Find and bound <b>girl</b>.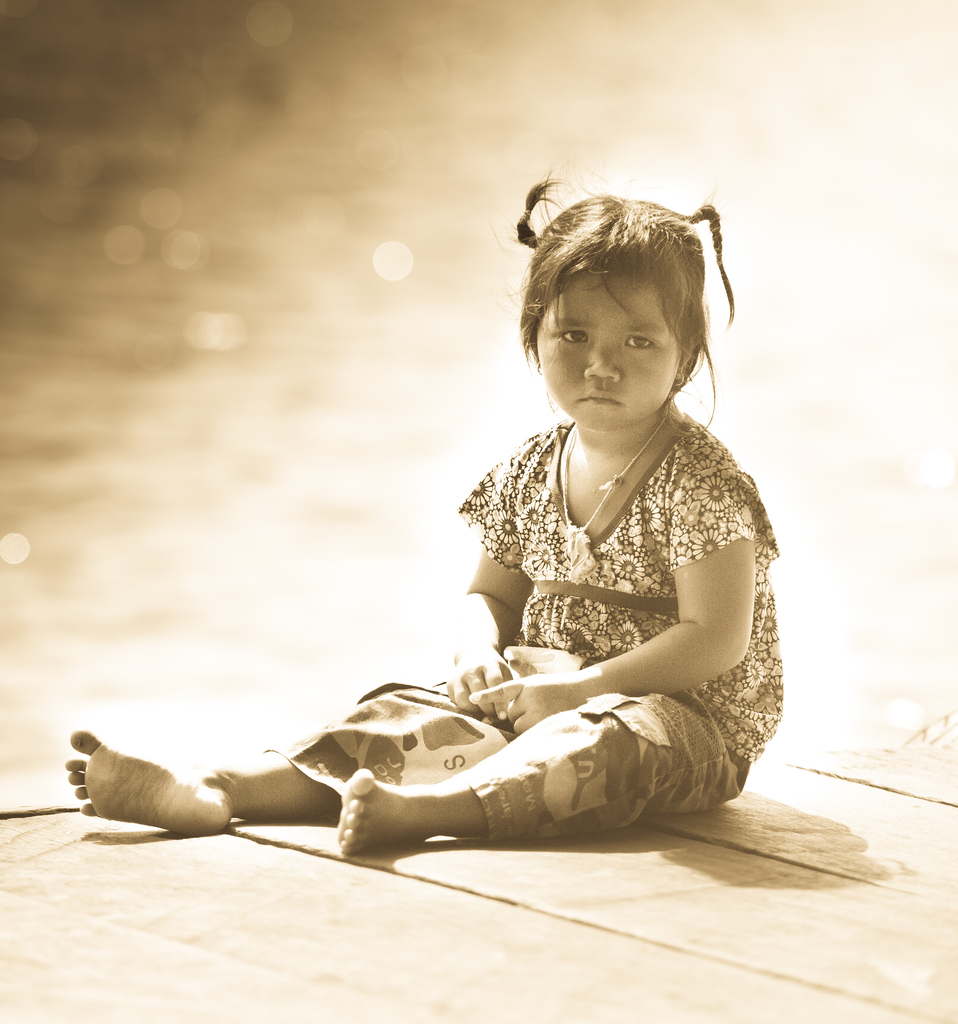
Bound: 68/154/785/858.
